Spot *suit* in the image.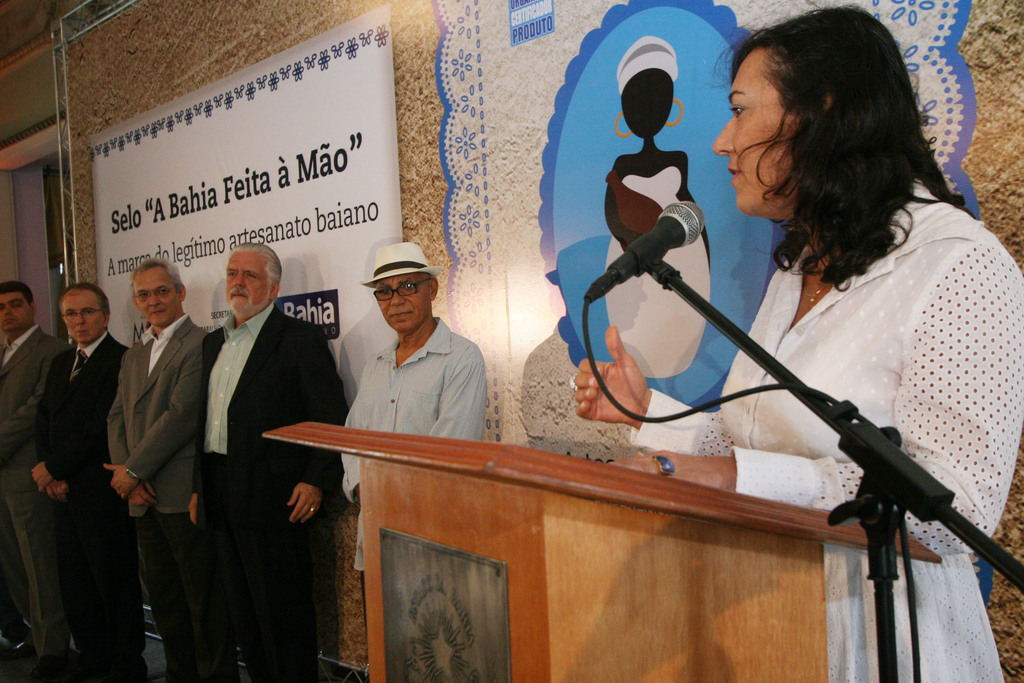
*suit* found at (left=0, top=324, right=68, bottom=650).
